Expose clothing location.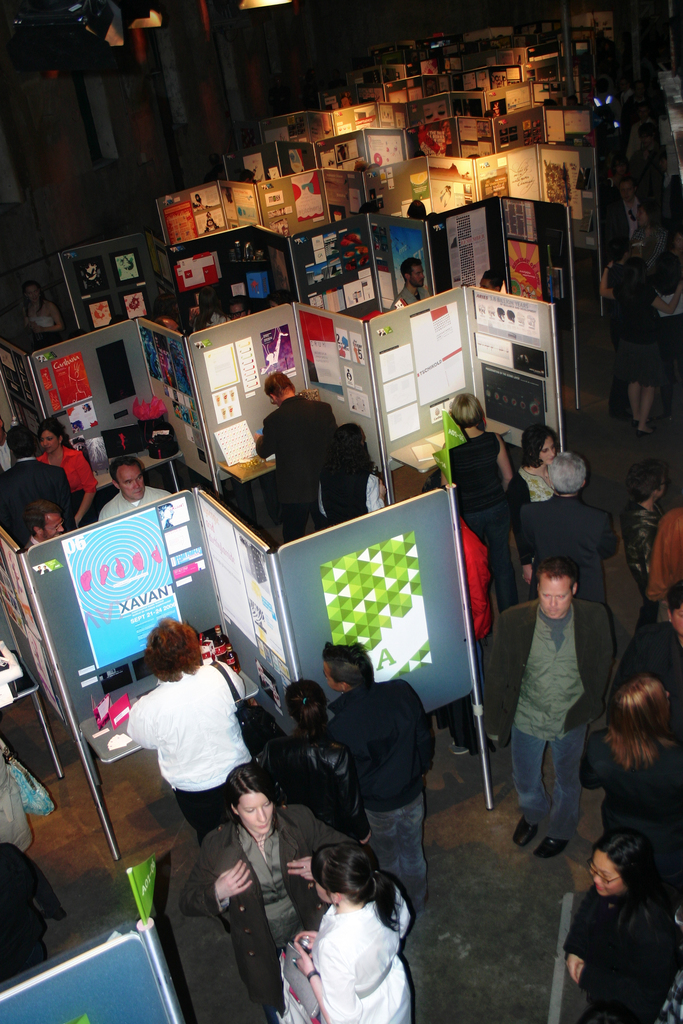
Exposed at 95 479 176 526.
